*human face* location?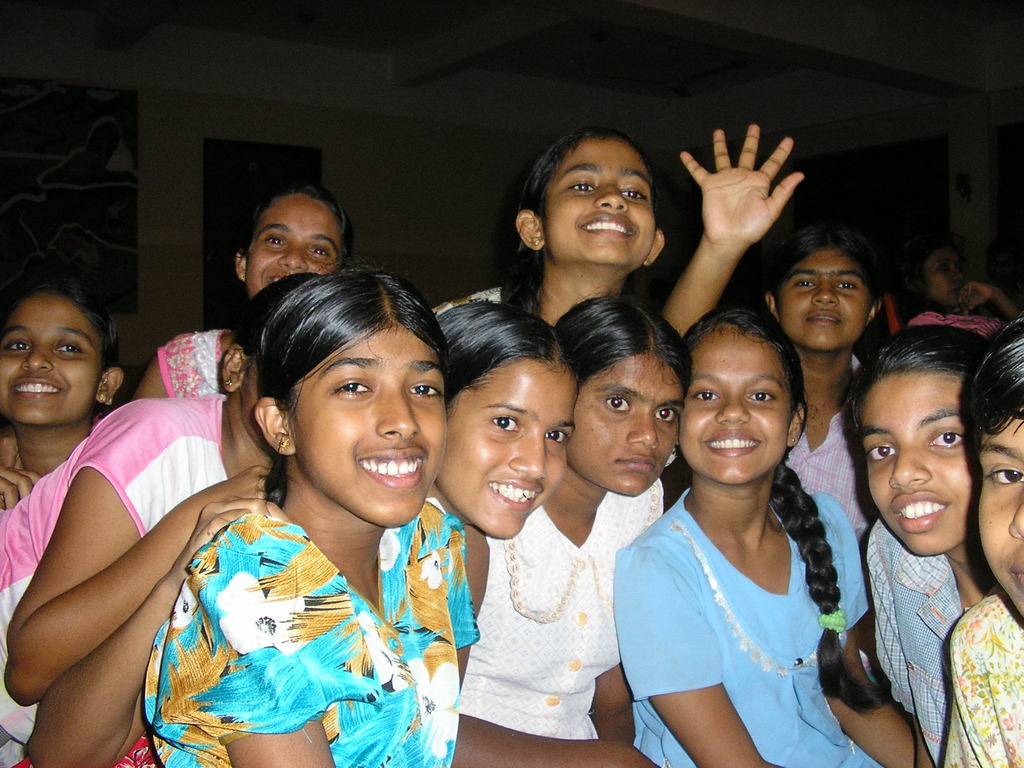
box(447, 362, 578, 542)
